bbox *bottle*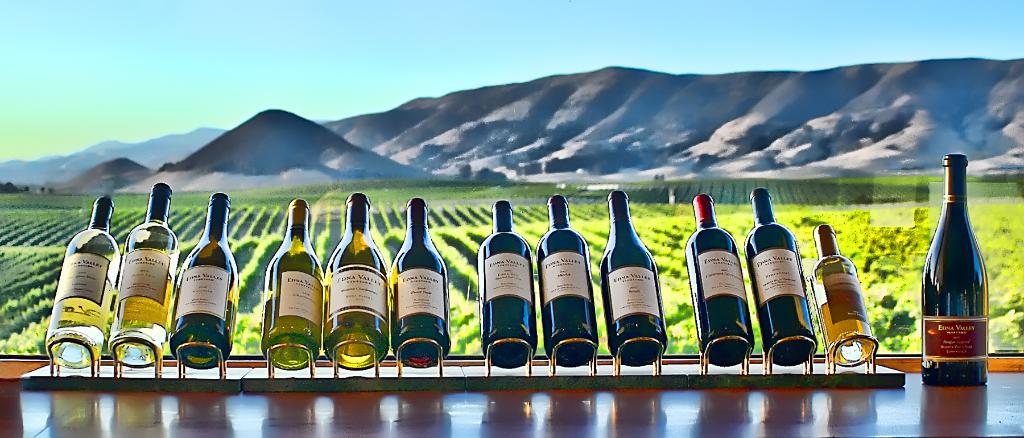
<box>538,197,595,368</box>
